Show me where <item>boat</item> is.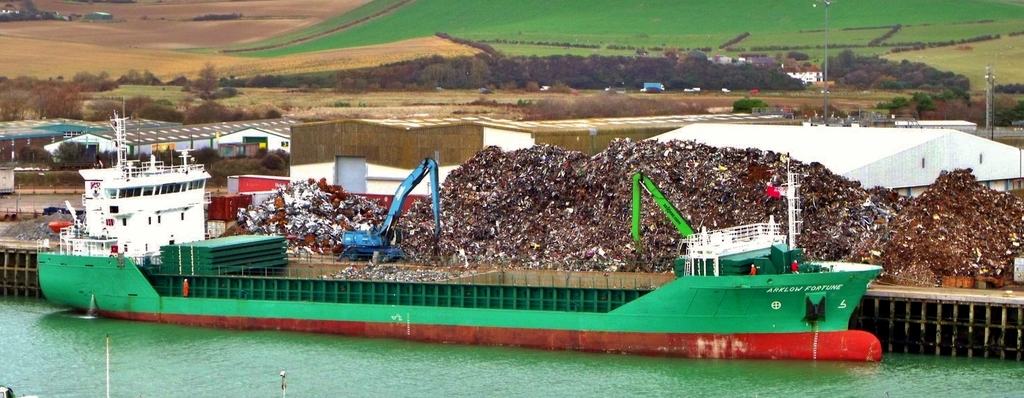
<item>boat</item> is at 38:123:927:344.
